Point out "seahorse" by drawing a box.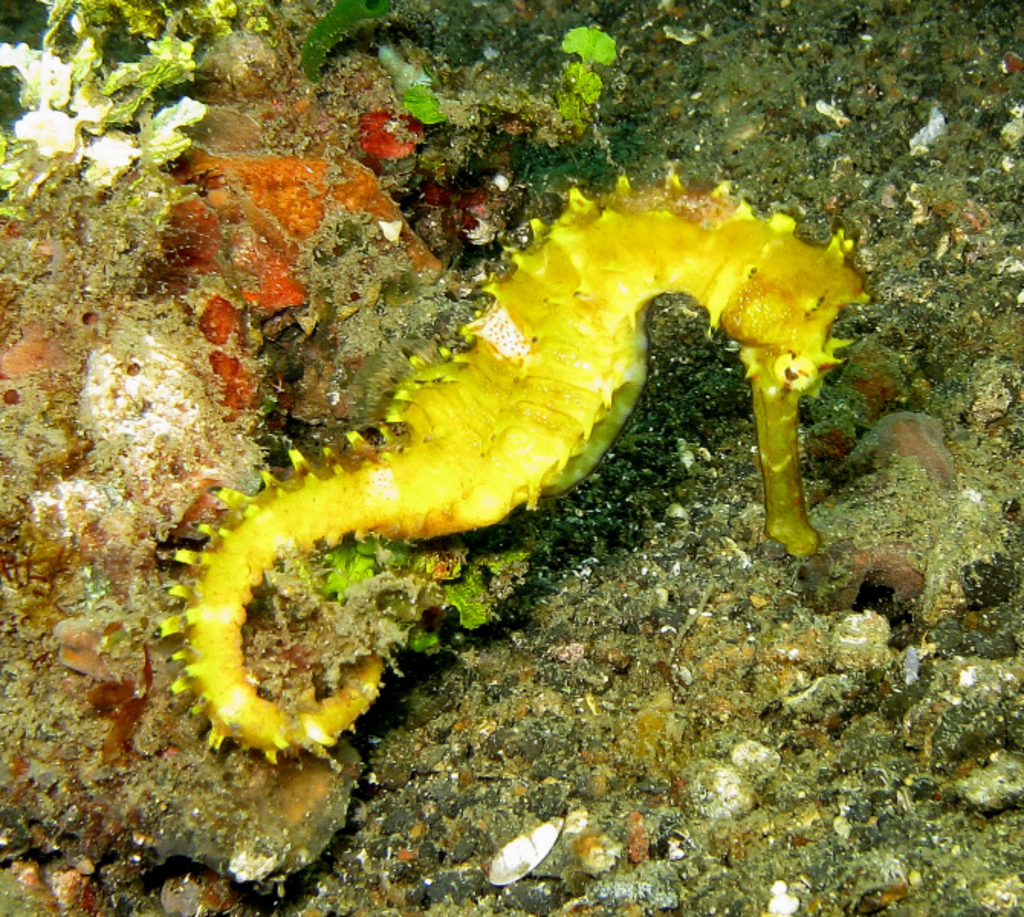
[147, 165, 880, 773].
